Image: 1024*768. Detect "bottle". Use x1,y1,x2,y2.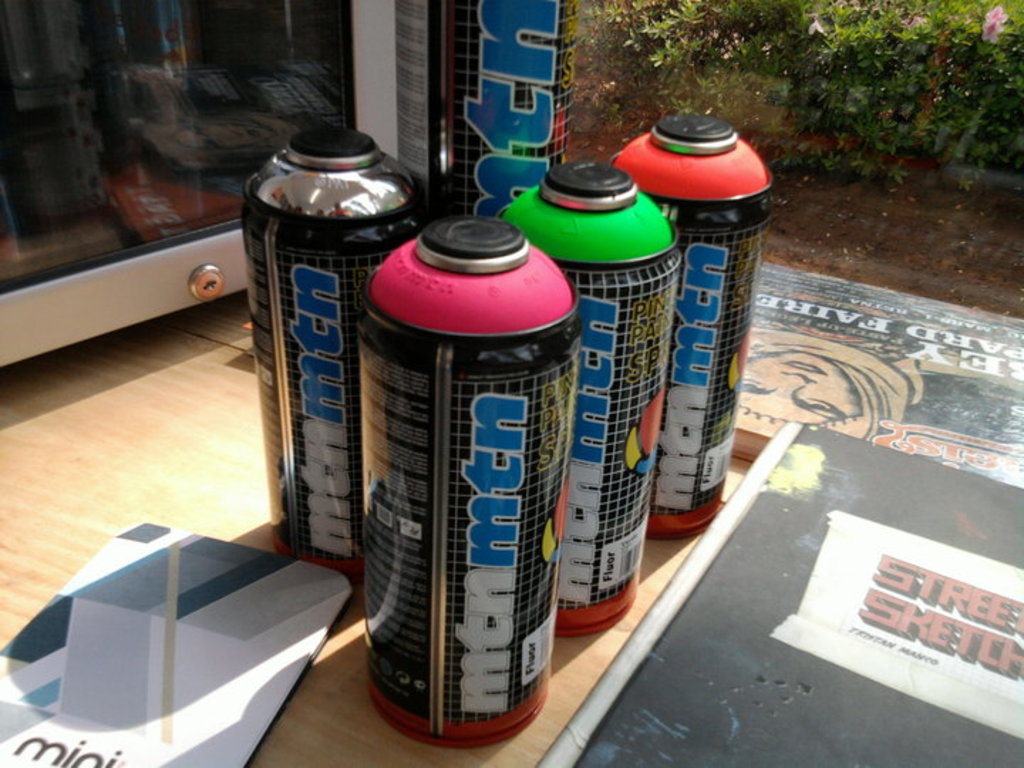
505,164,688,641.
